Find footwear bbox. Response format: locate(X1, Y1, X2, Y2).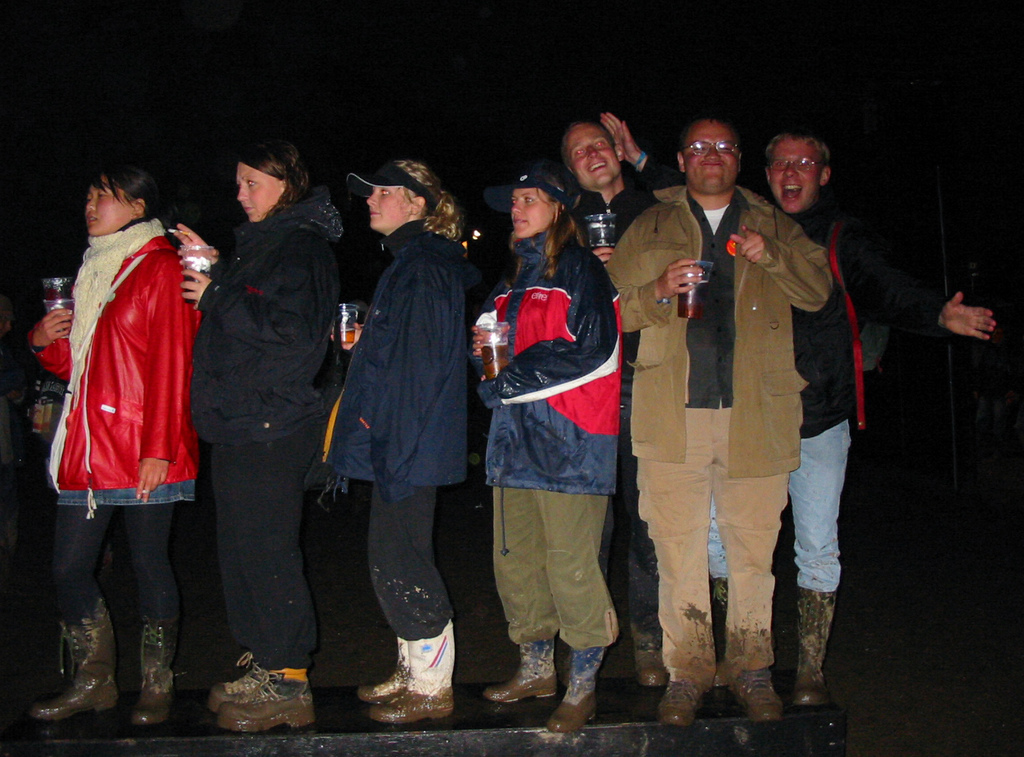
locate(126, 616, 181, 728).
